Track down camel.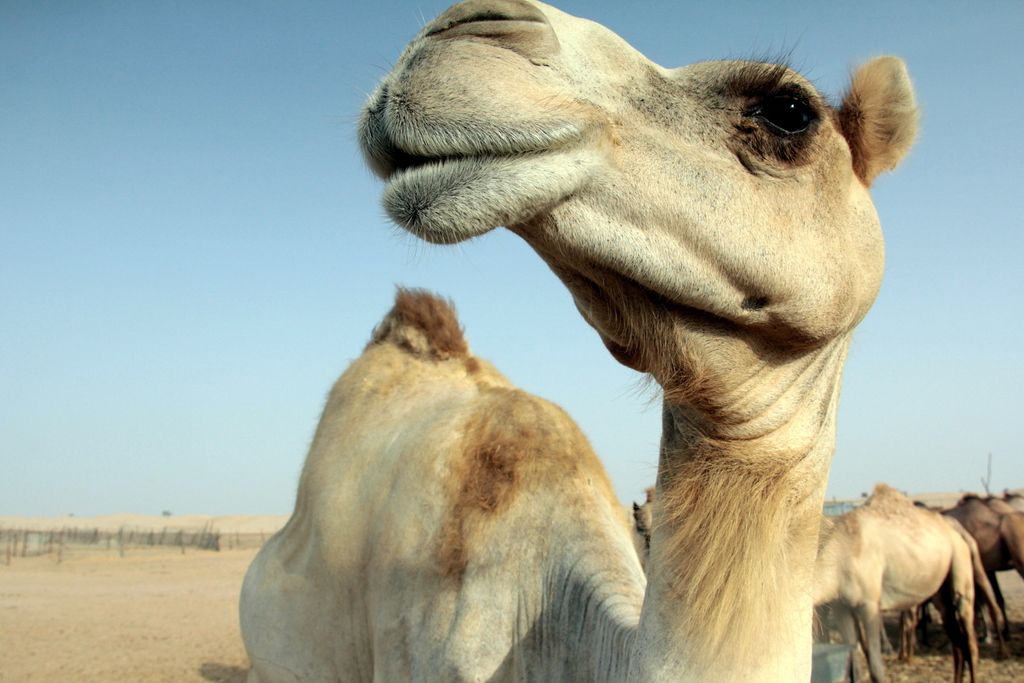
Tracked to x1=236 y1=0 x2=918 y2=682.
